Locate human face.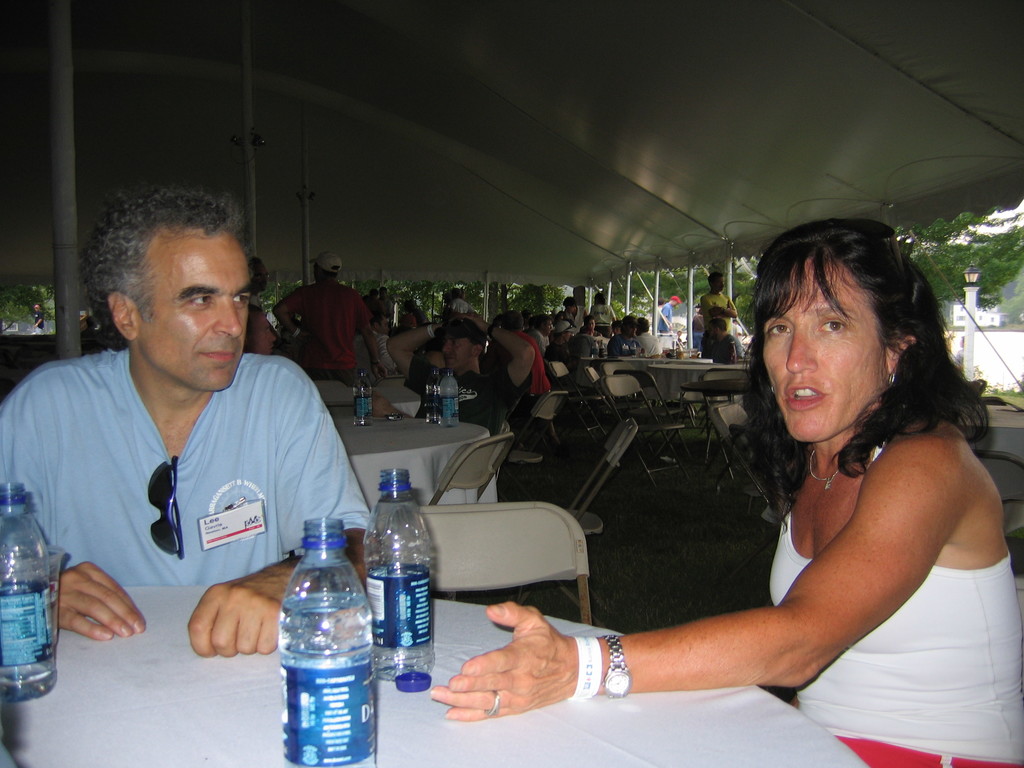
Bounding box: x1=33 y1=305 x2=40 y2=310.
